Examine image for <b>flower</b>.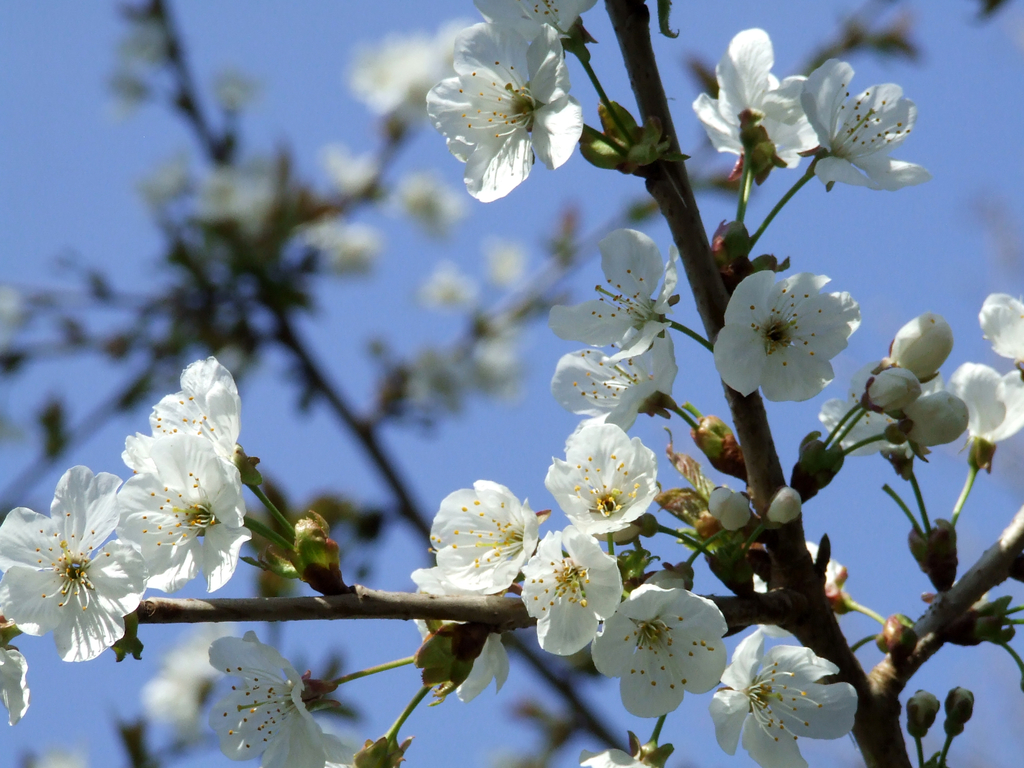
Examination result: left=593, top=580, right=742, bottom=716.
